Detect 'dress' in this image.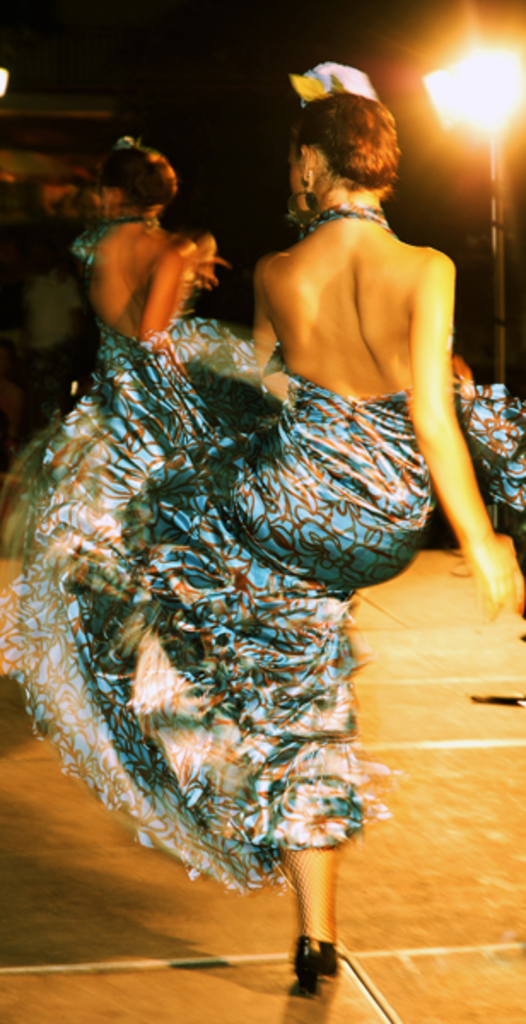
Detection: [0,203,212,524].
